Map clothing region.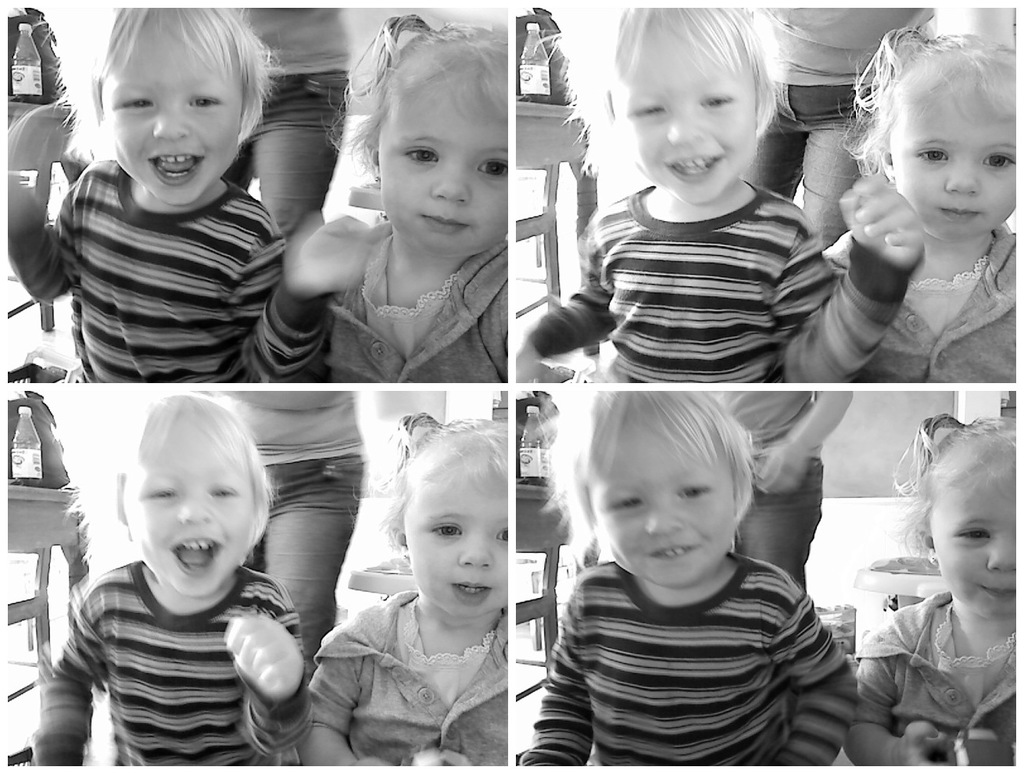
Mapped to {"left": 316, "top": 218, "right": 514, "bottom": 382}.
